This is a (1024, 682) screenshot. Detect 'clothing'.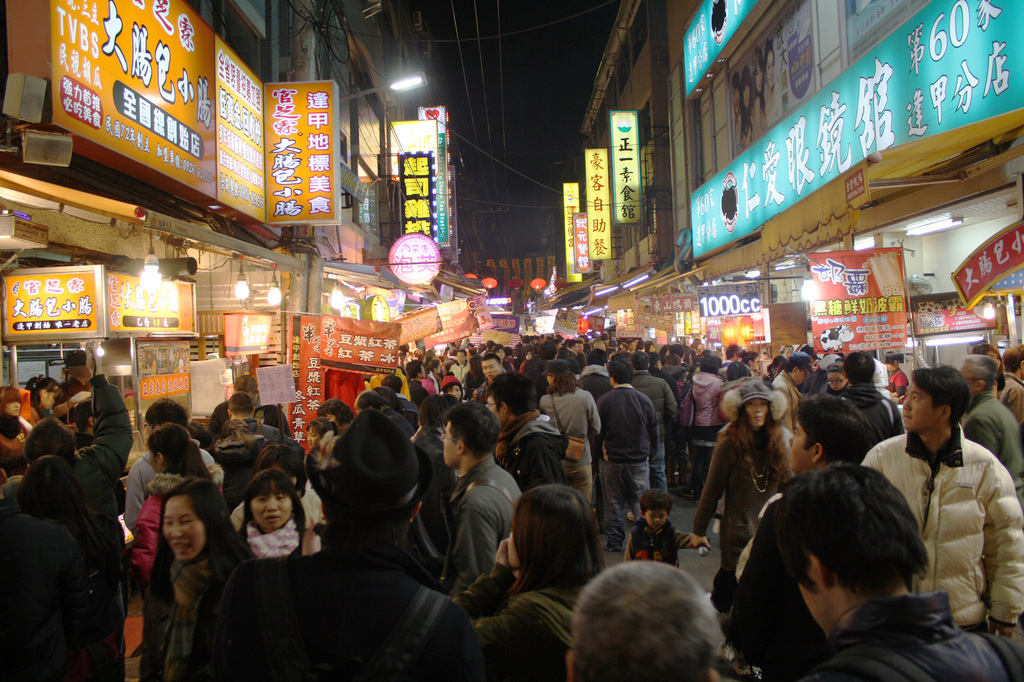
[691, 418, 798, 591].
